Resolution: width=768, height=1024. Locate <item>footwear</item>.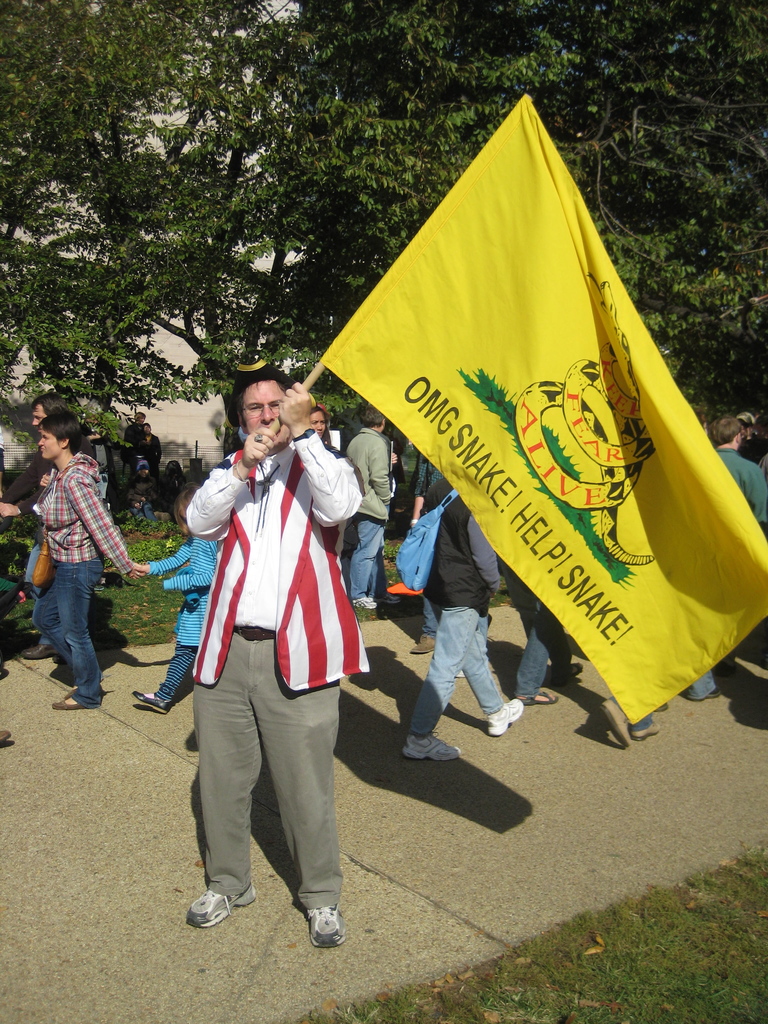
box=[711, 680, 720, 698].
